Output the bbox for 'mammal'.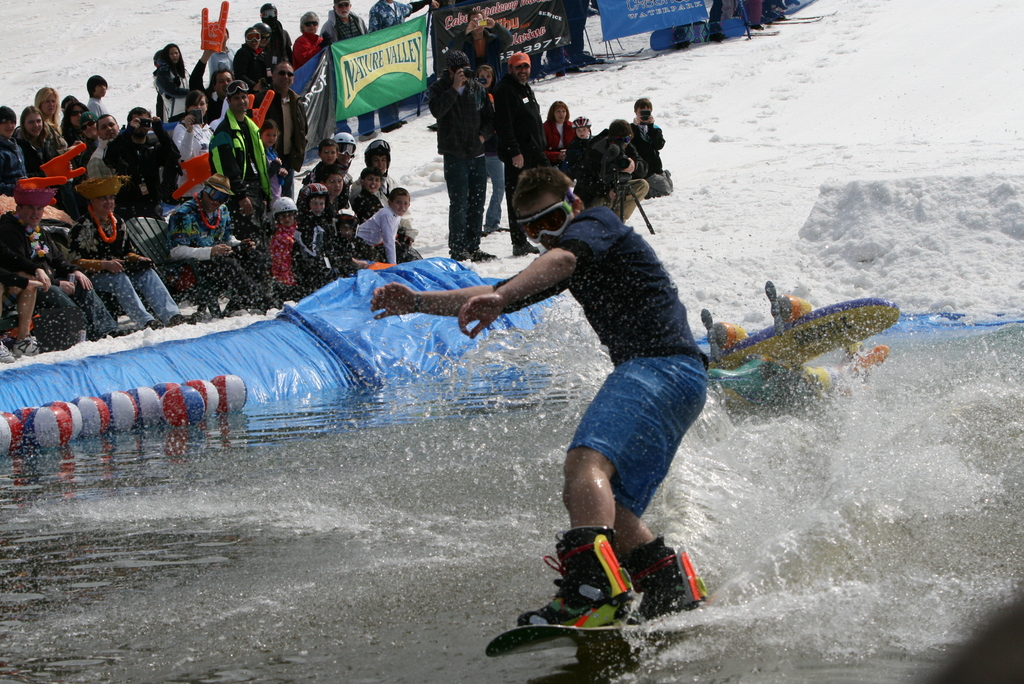
(568,112,596,143).
